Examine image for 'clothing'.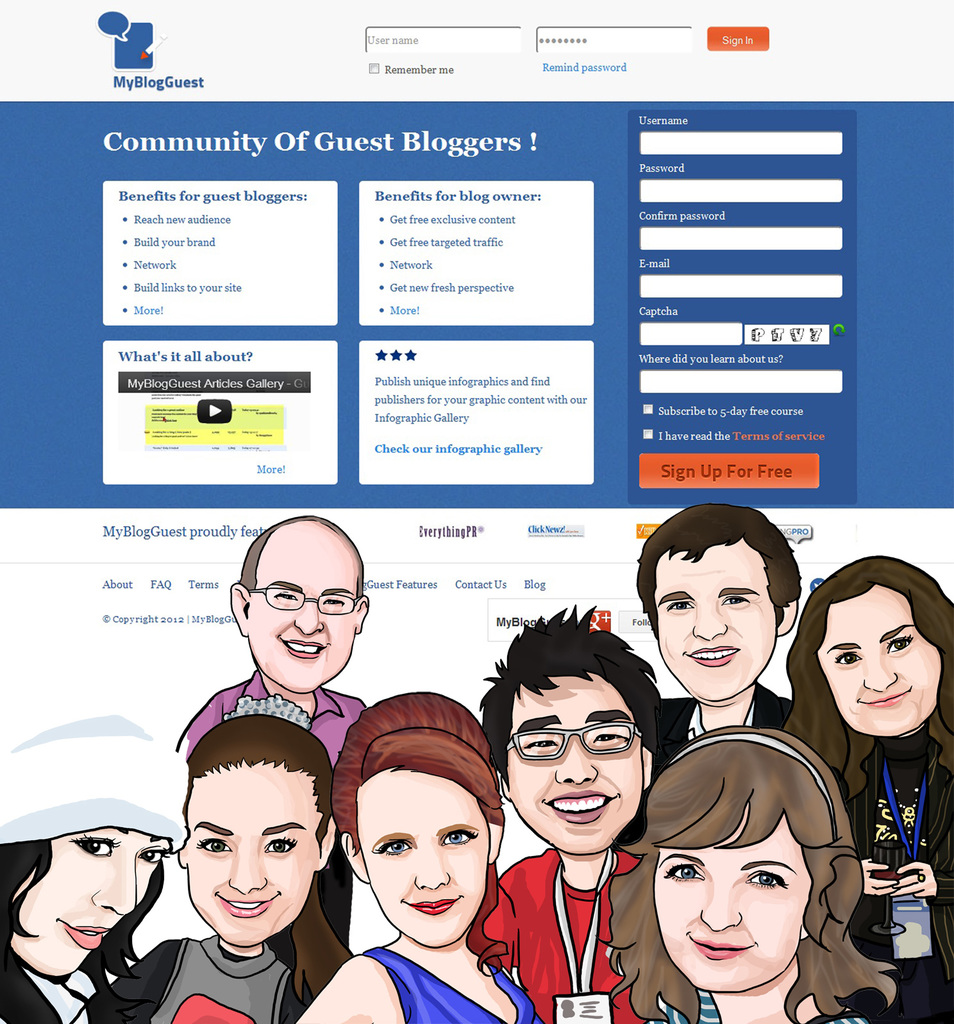
Examination result: <region>355, 942, 546, 1023</region>.
